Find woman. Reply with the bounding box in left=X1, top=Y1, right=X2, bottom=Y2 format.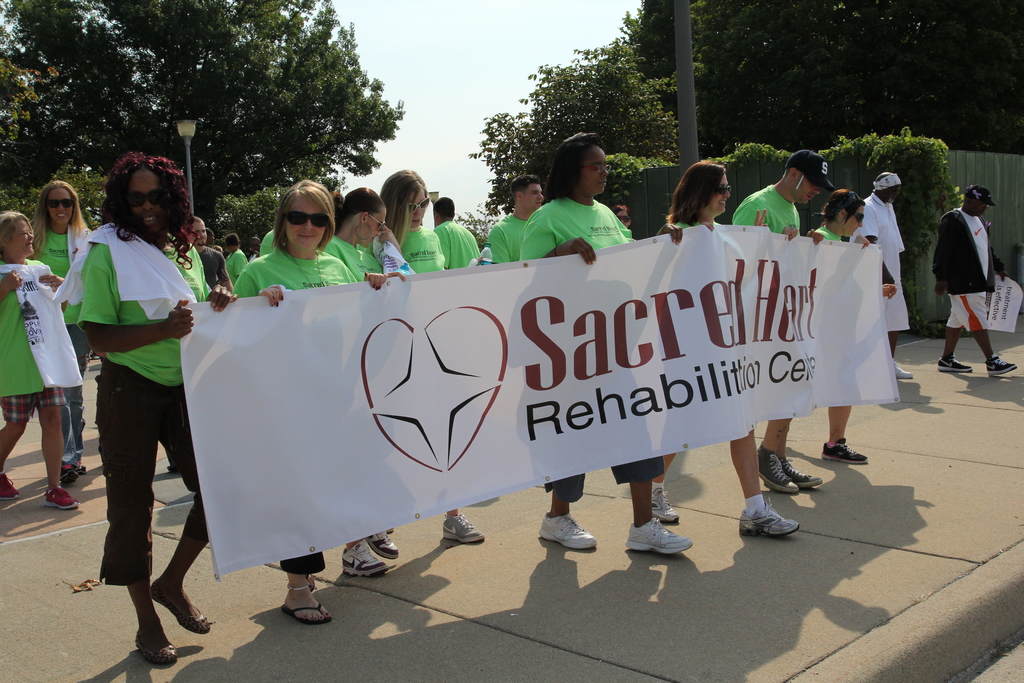
left=326, top=190, right=398, bottom=559.
